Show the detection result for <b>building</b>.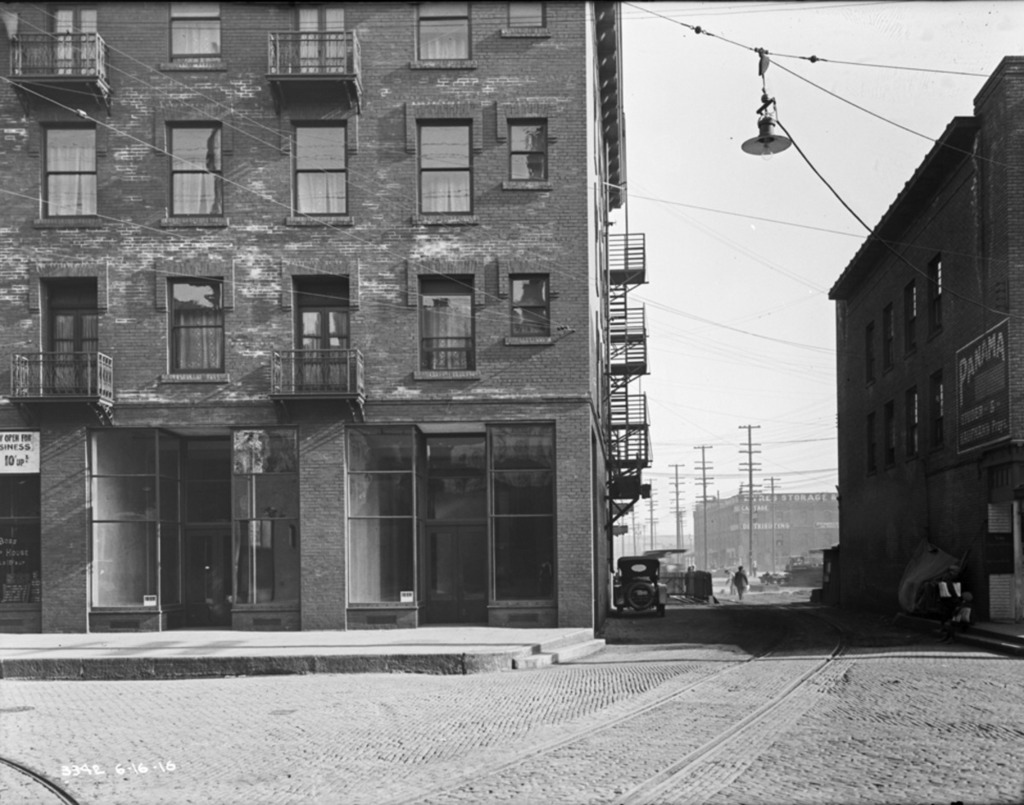
bbox=(0, 0, 654, 632).
